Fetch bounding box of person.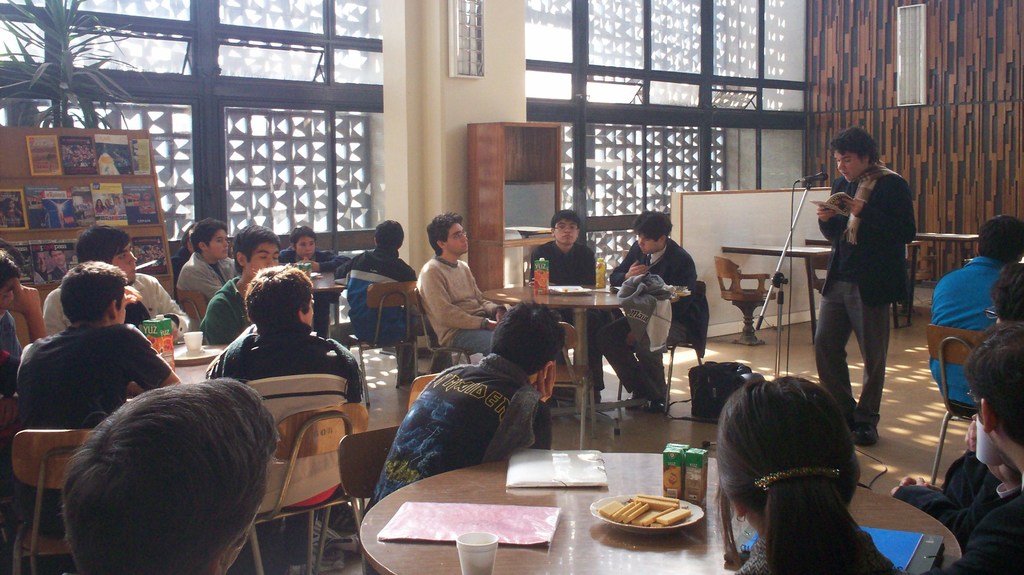
Bbox: 596 200 697 421.
